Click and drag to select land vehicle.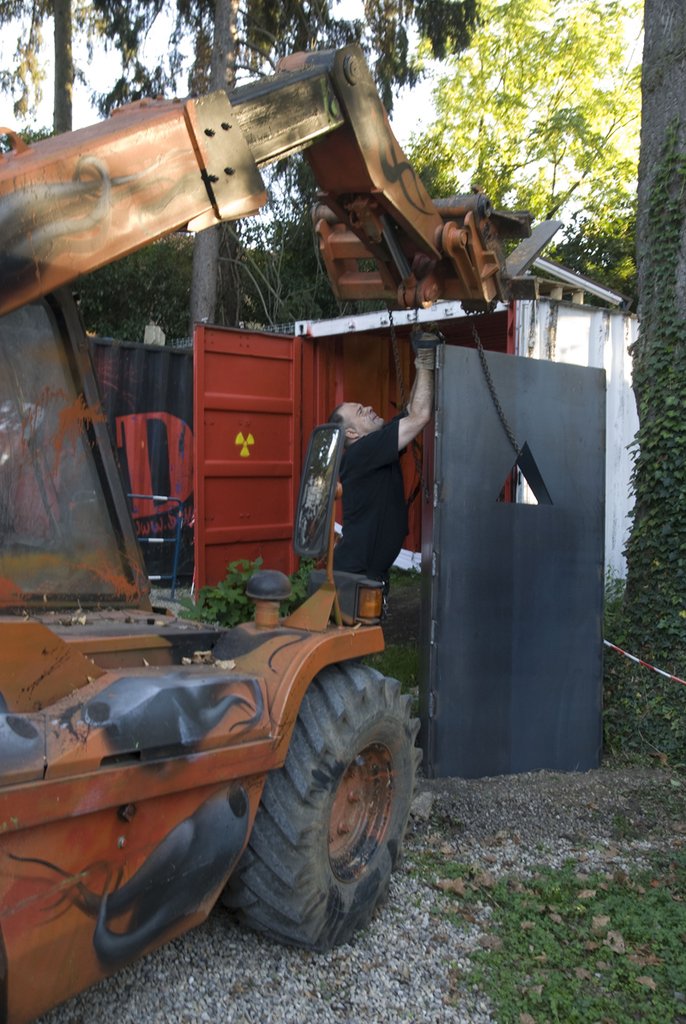
Selection: <bbox>0, 30, 521, 1021</bbox>.
